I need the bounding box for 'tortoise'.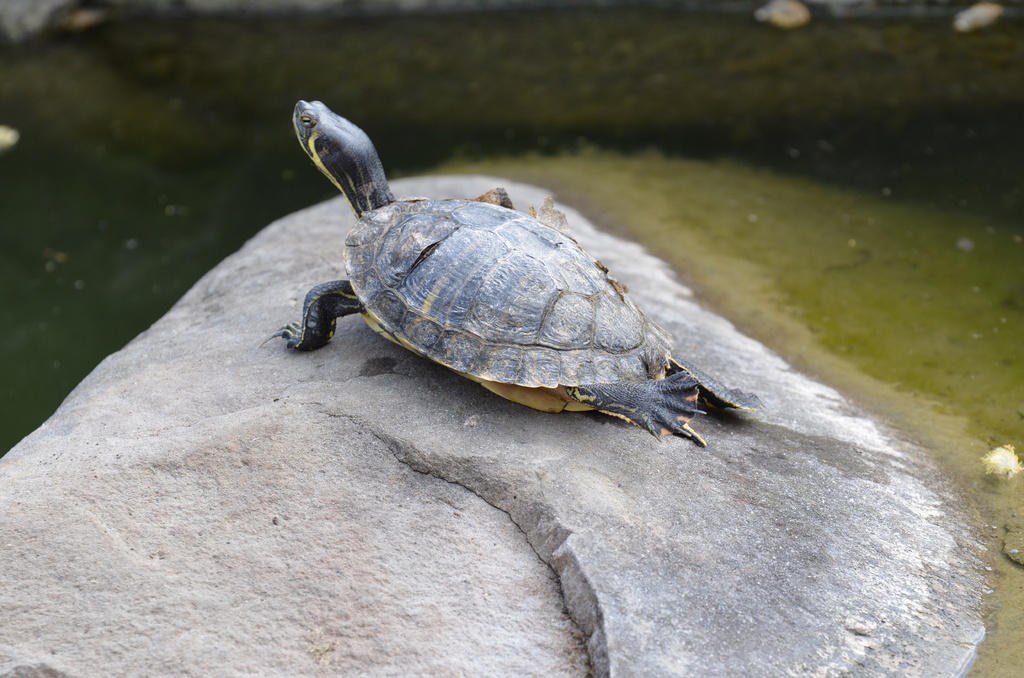
Here it is: detection(255, 100, 770, 446).
